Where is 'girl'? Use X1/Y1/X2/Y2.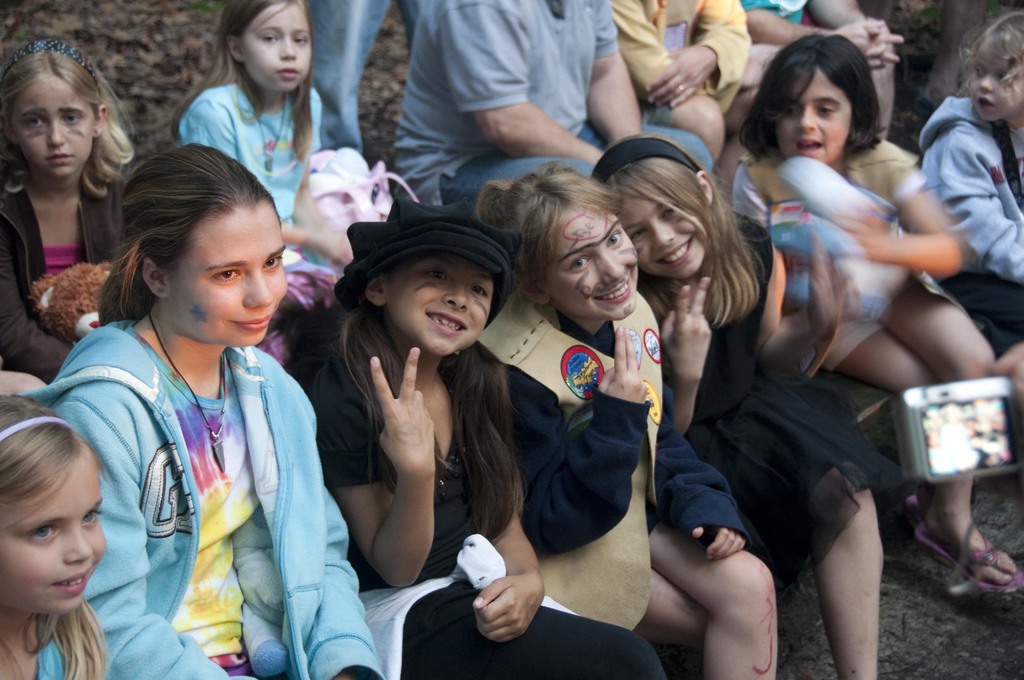
22/150/351/677.
